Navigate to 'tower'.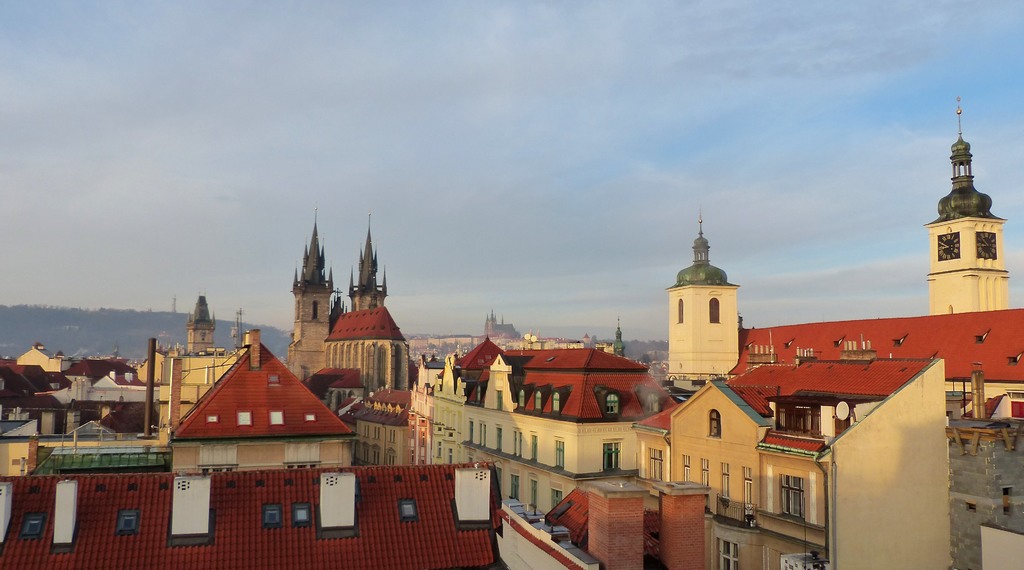
Navigation target: <region>290, 212, 330, 374</region>.
